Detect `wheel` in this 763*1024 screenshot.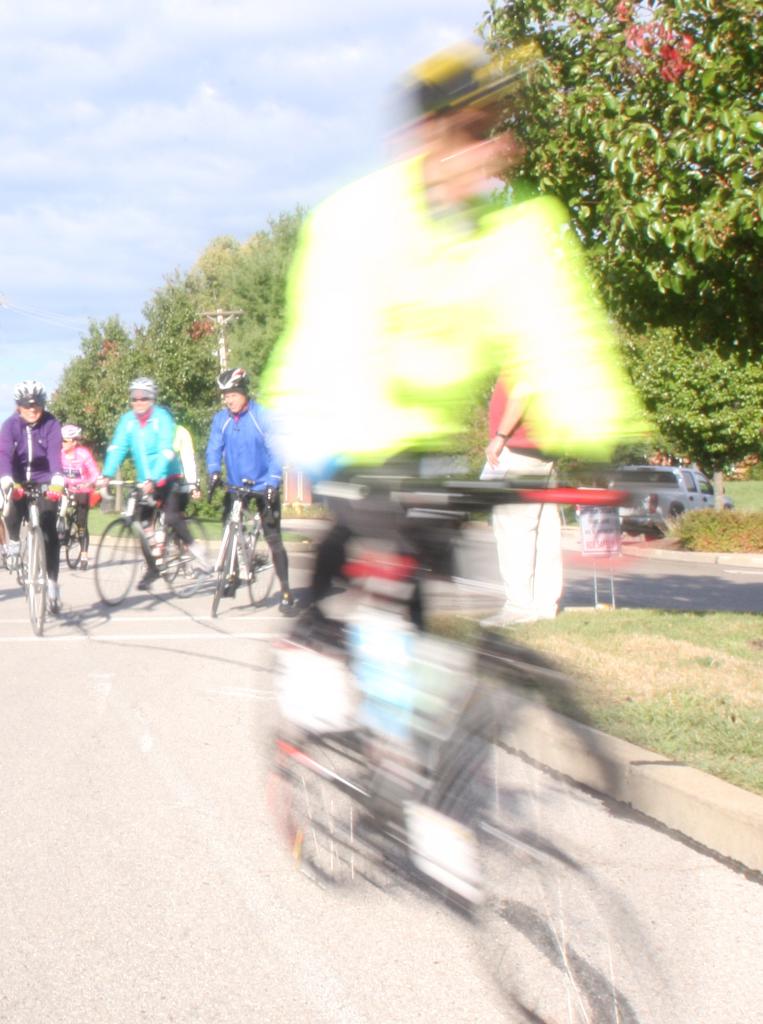
Detection: <box>163,515,207,600</box>.
